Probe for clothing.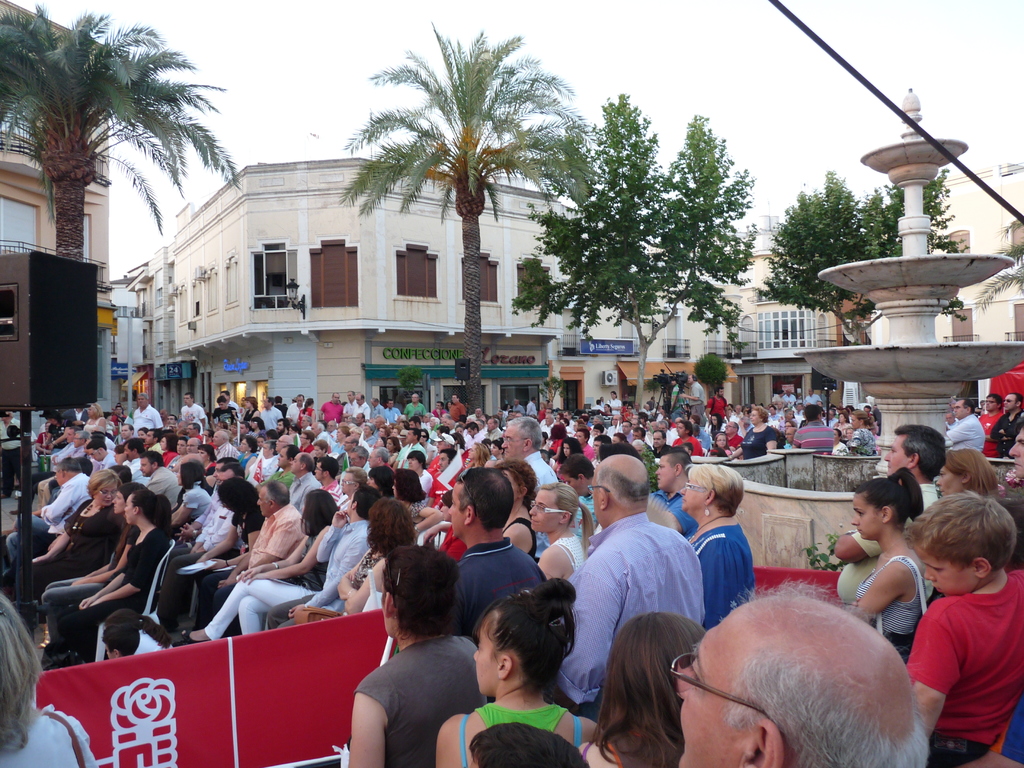
Probe result: region(840, 556, 938, 658).
